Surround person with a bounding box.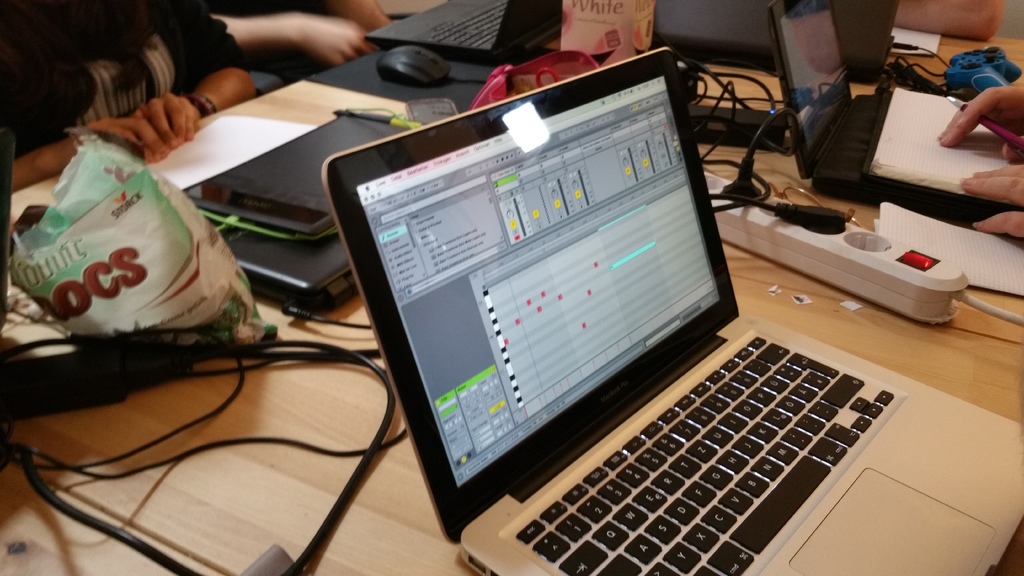
Rect(1, 0, 249, 188).
